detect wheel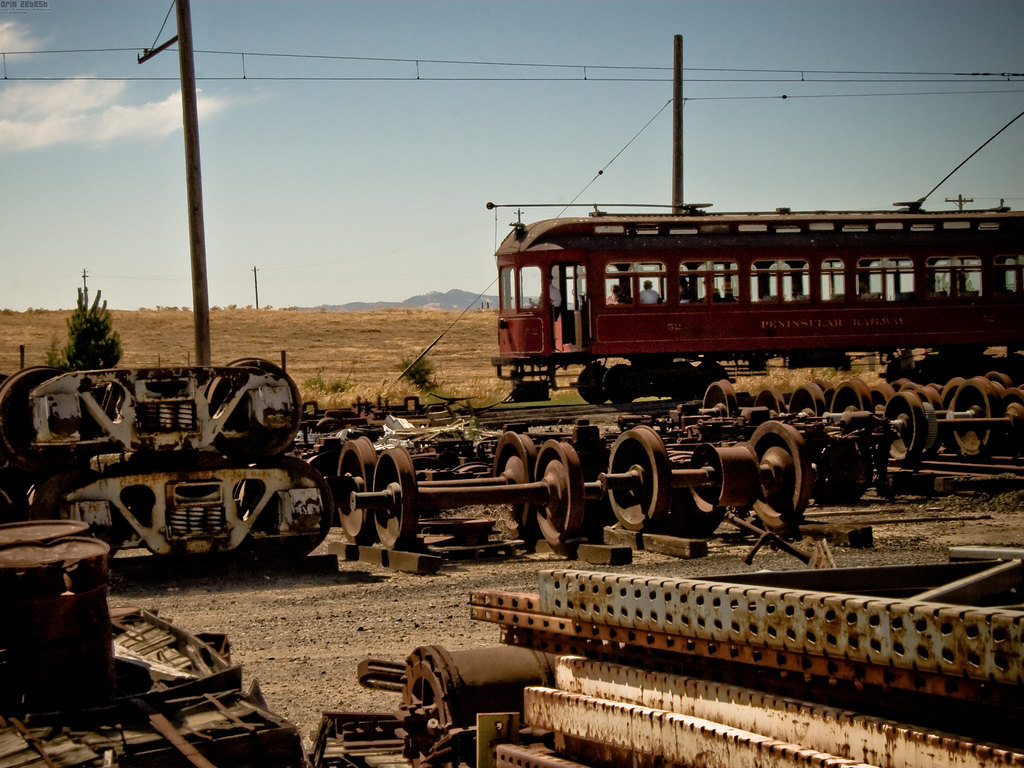
{"x1": 753, "y1": 388, "x2": 786, "y2": 414}
